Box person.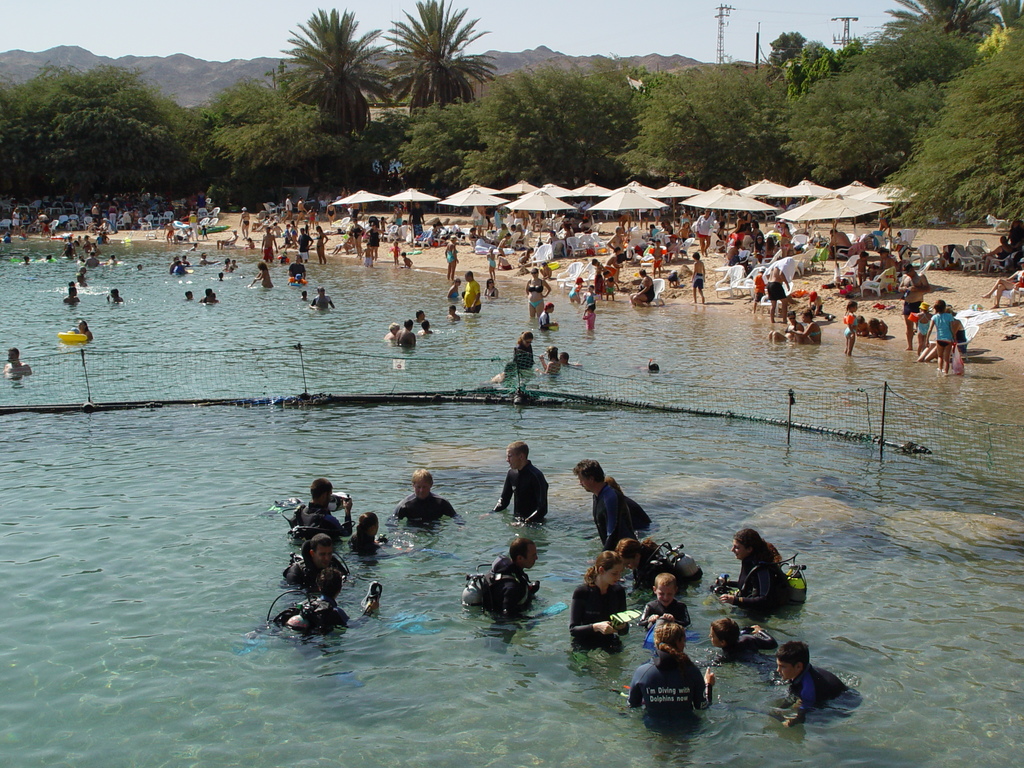
<box>276,225,278,236</box>.
